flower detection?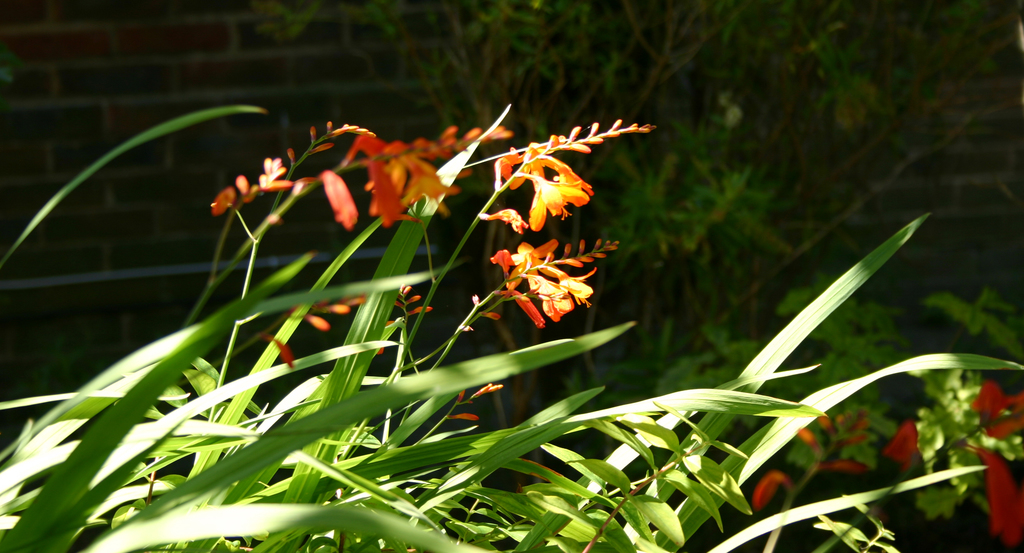
(888, 381, 1023, 541)
